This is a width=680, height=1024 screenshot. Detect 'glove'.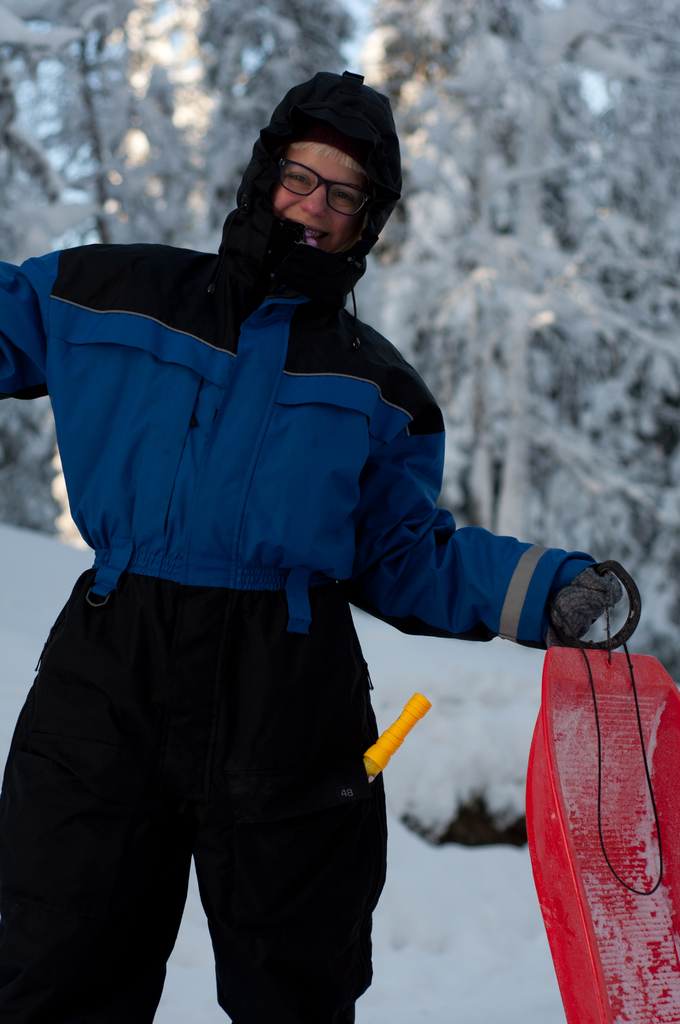
{"left": 549, "top": 567, "right": 624, "bottom": 640}.
